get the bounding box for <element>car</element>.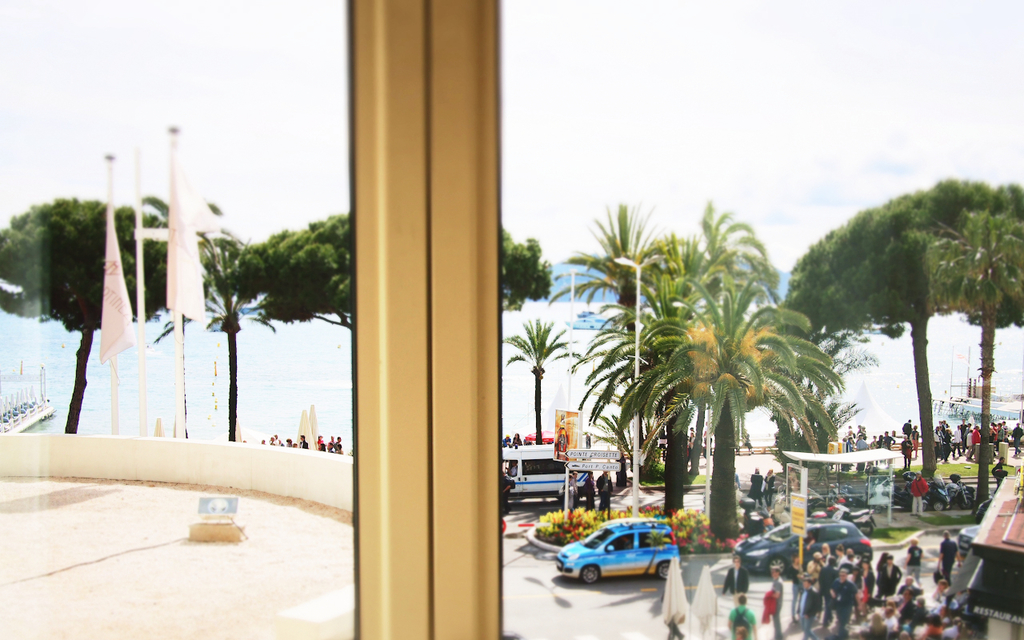
(left=558, top=523, right=682, bottom=584).
